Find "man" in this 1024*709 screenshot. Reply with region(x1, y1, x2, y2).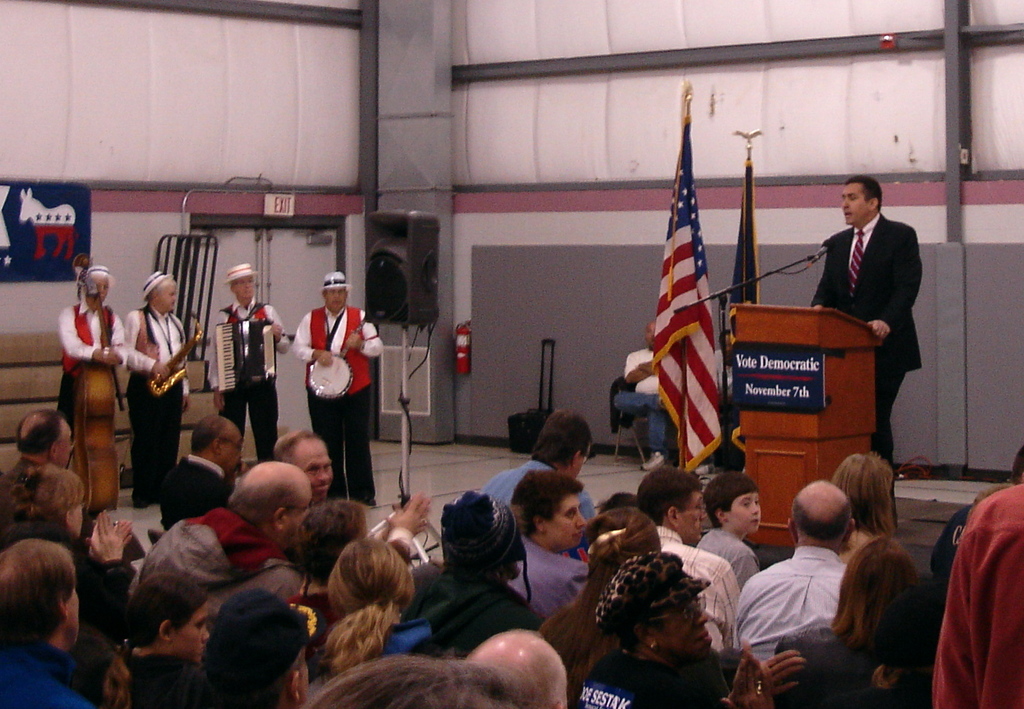
region(810, 170, 926, 479).
